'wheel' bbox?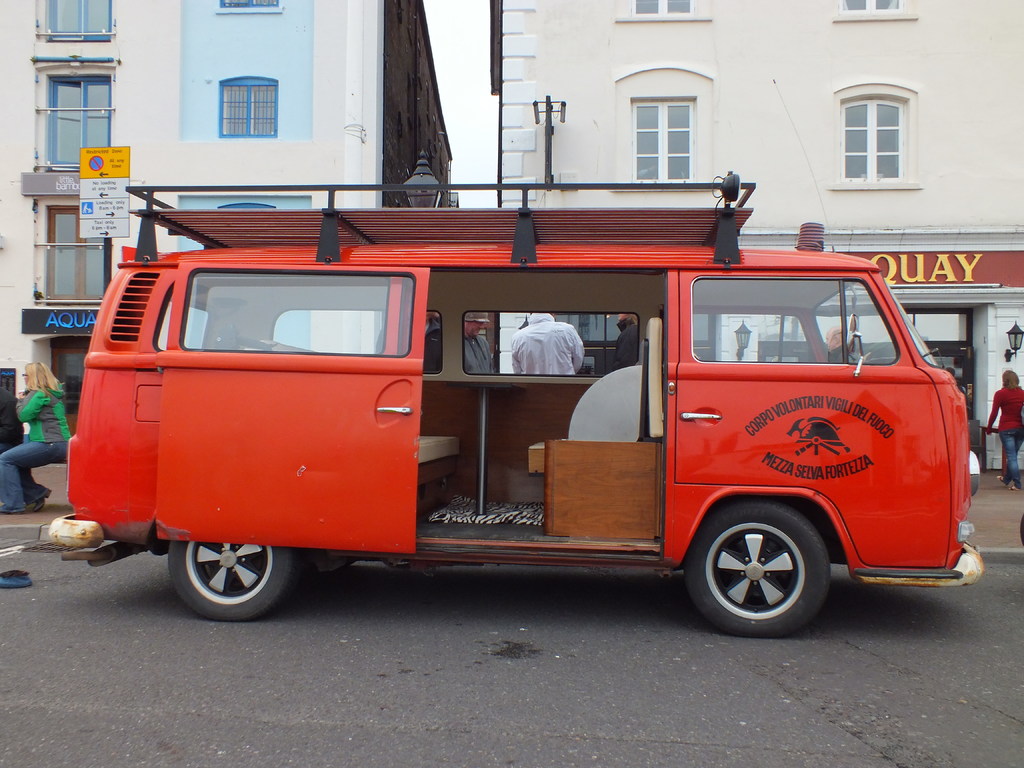
<bbox>168, 502, 293, 620</bbox>
